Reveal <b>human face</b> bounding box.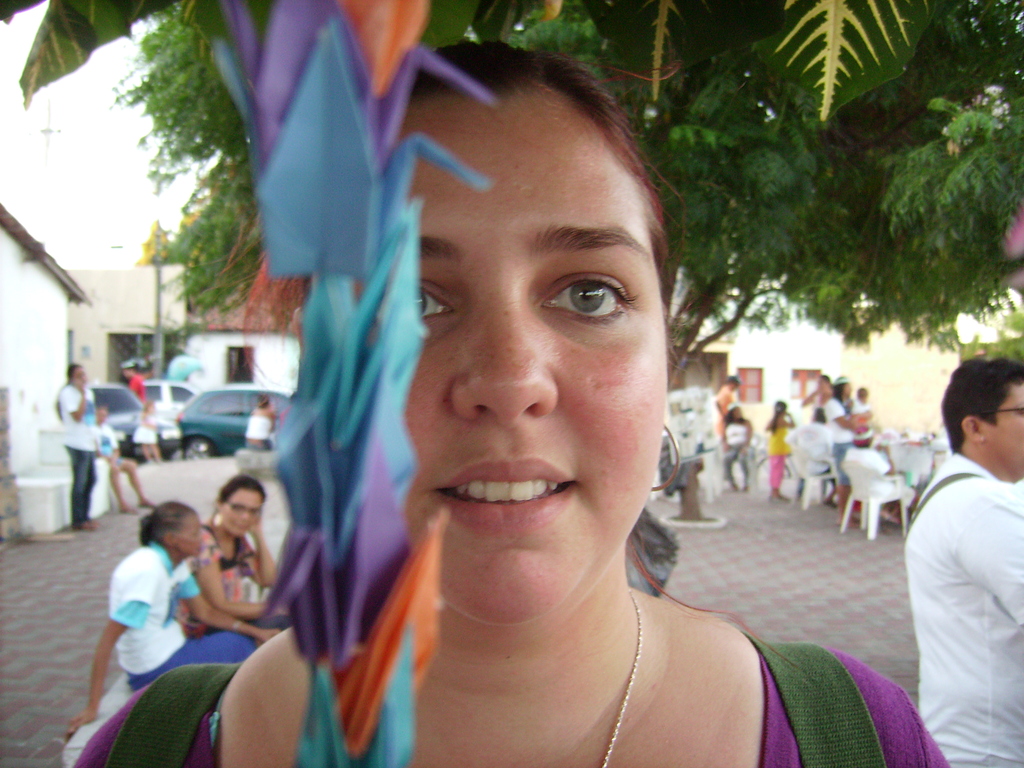
Revealed: bbox(363, 95, 671, 630).
